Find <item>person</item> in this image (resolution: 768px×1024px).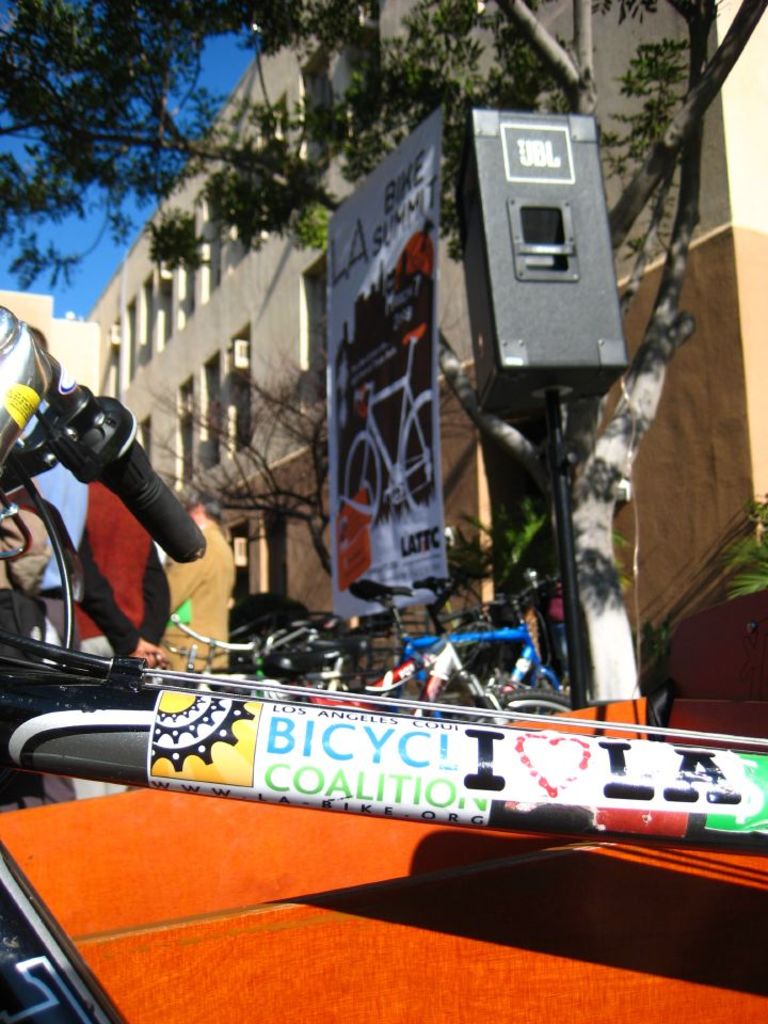
(31, 461, 90, 651).
